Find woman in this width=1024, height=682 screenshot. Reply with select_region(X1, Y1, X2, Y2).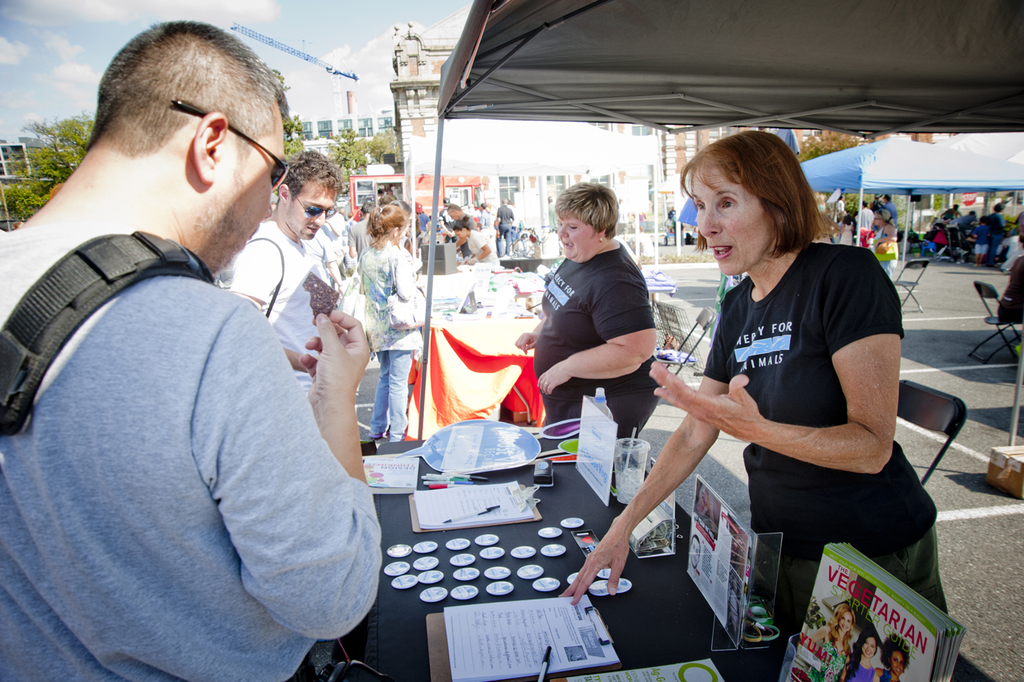
select_region(871, 629, 912, 681).
